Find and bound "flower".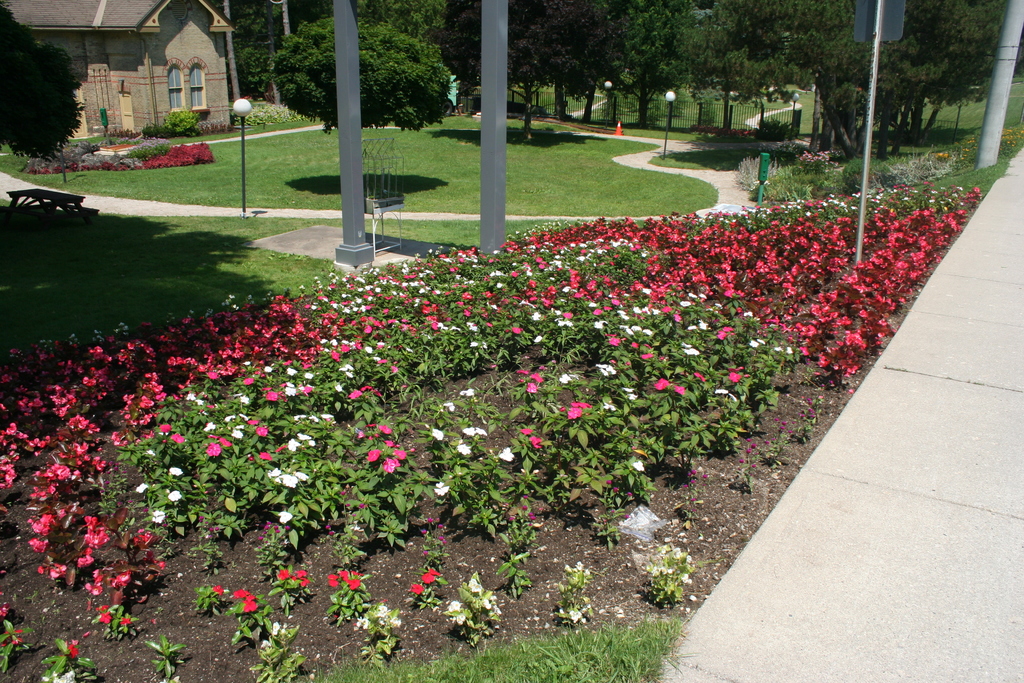
Bound: <box>531,435,542,449</box>.
